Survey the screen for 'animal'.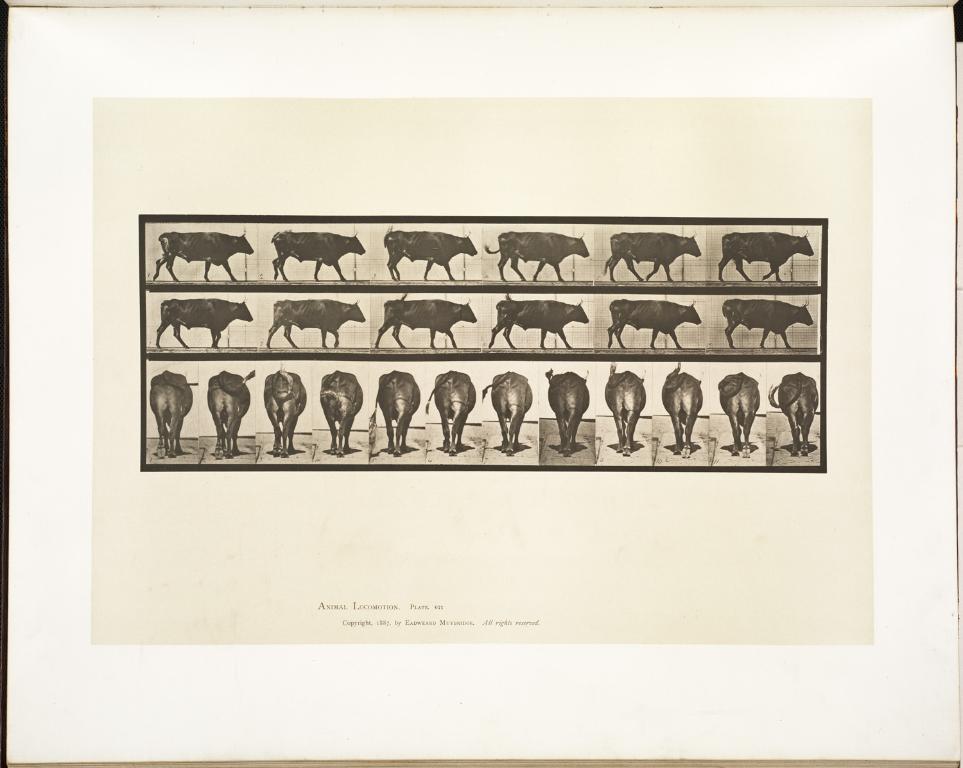
Survey found: BBox(485, 290, 589, 352).
